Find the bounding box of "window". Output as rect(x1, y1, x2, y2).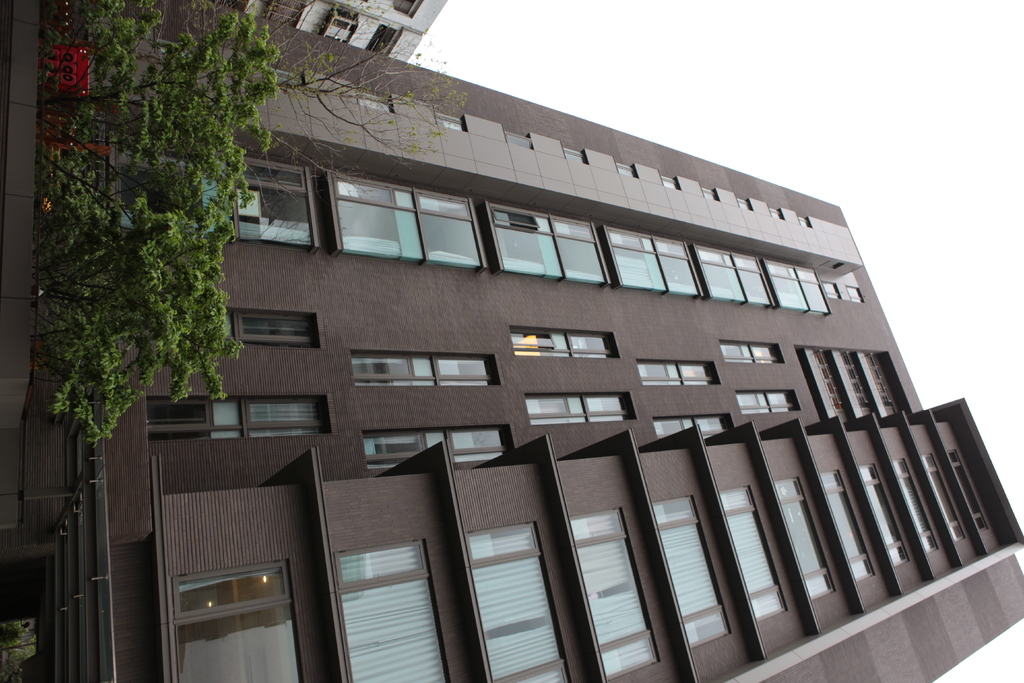
rect(764, 258, 829, 315).
